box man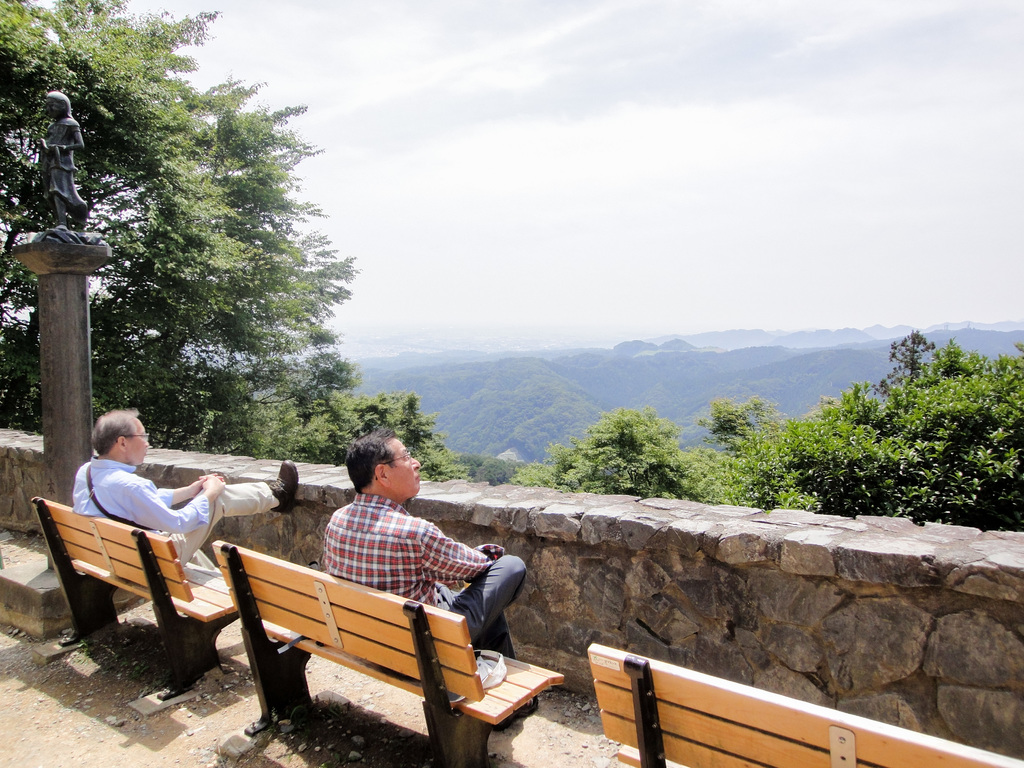
pyautogui.locateOnScreen(66, 404, 324, 575)
